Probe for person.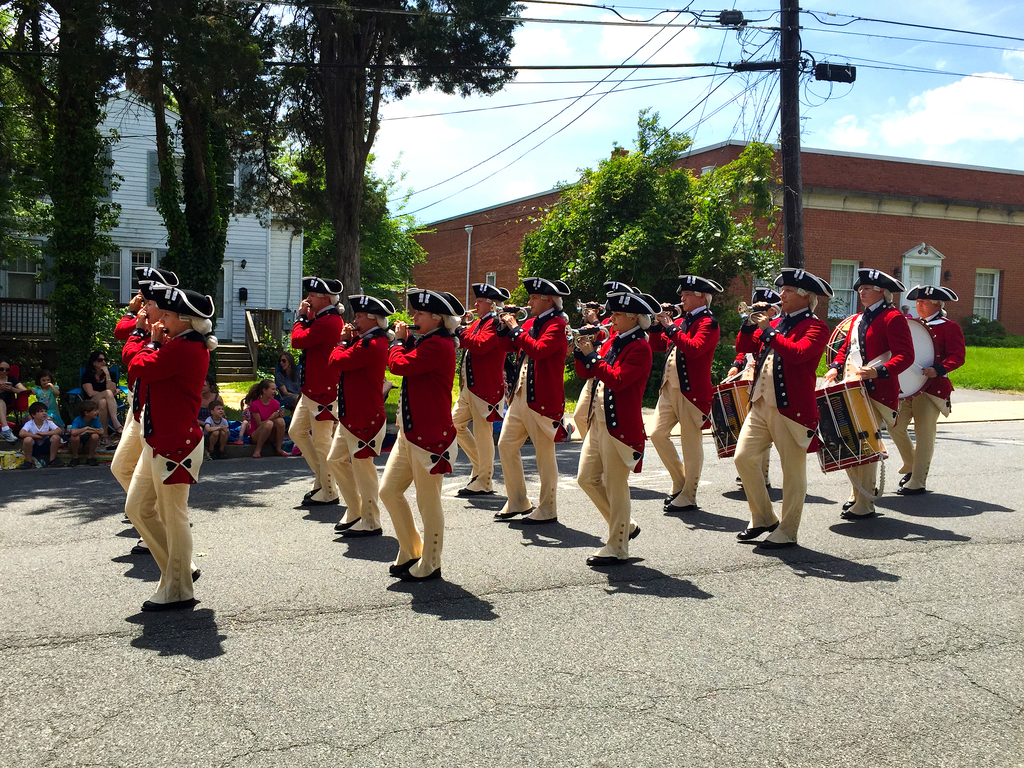
Probe result: (203, 400, 230, 460).
